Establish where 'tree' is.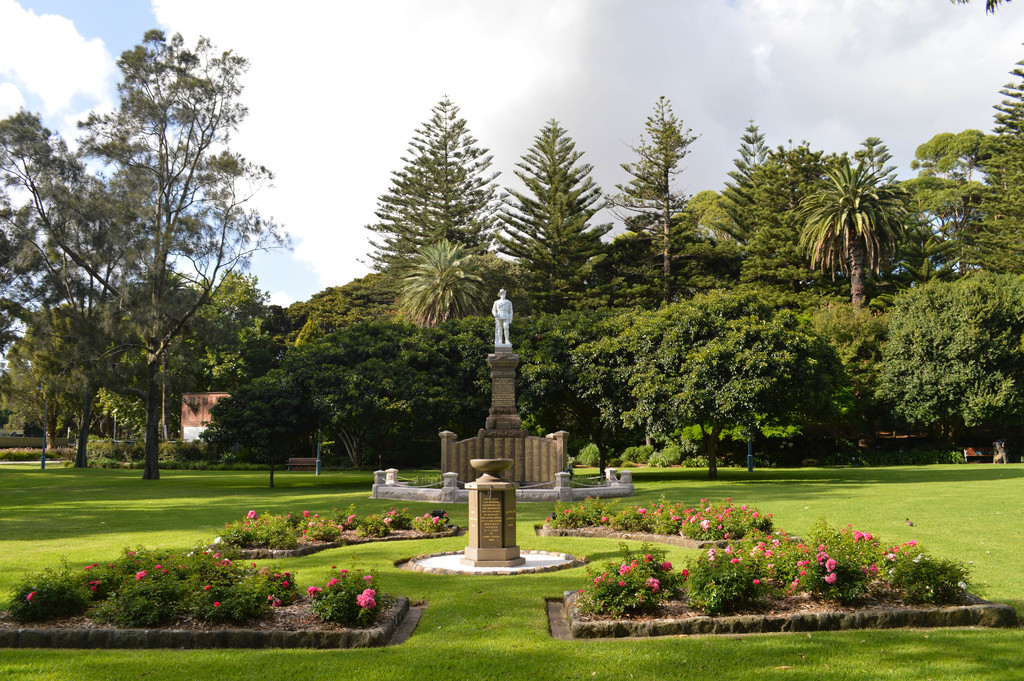
Established at 611, 91, 719, 309.
